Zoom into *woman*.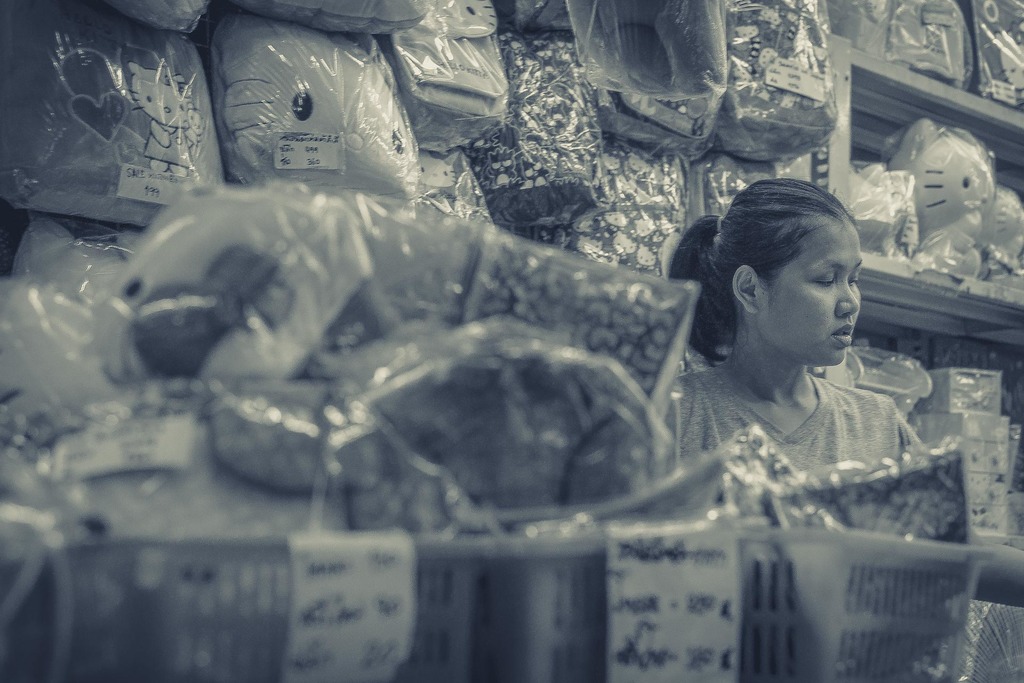
Zoom target: region(673, 167, 919, 487).
